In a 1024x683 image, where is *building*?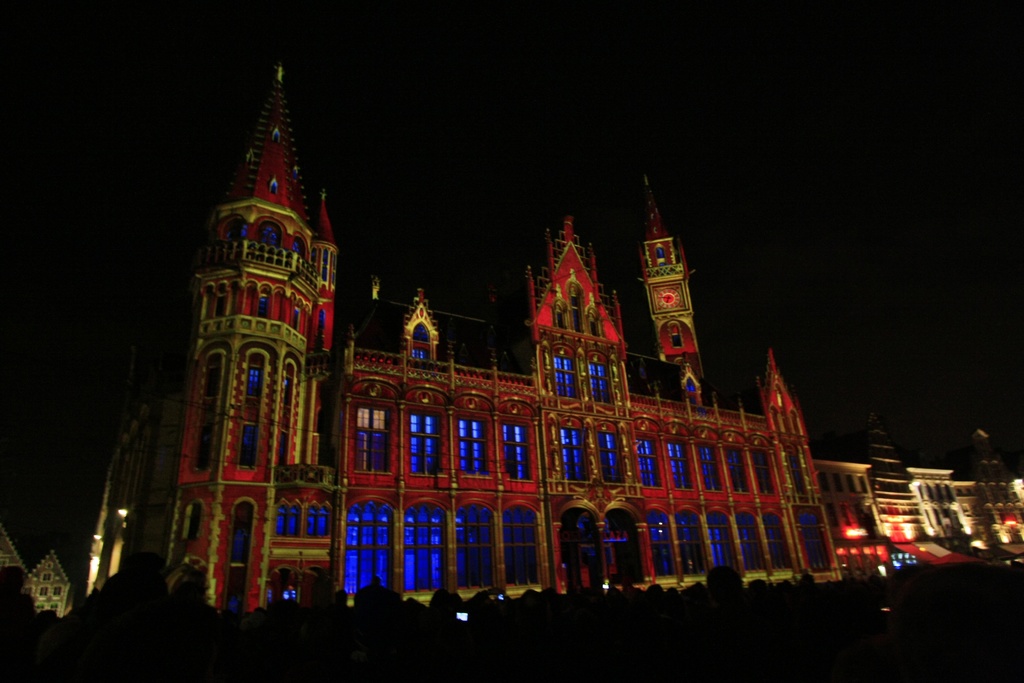
Rect(18, 549, 72, 618).
